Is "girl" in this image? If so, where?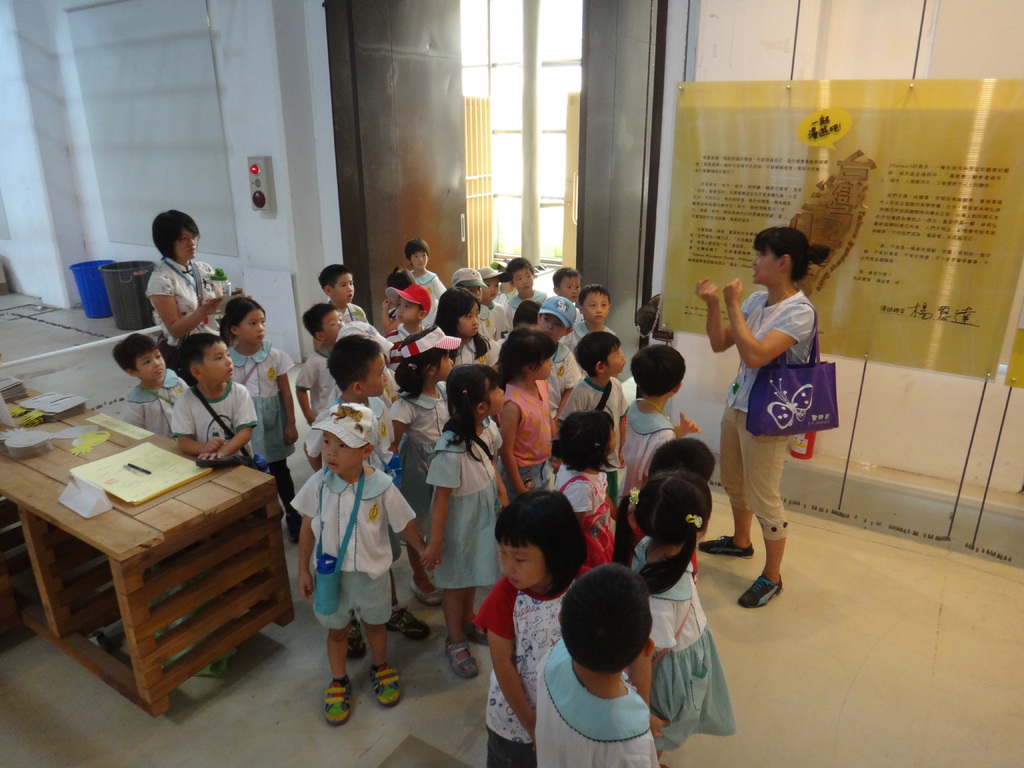
Yes, at 223,298,295,541.
